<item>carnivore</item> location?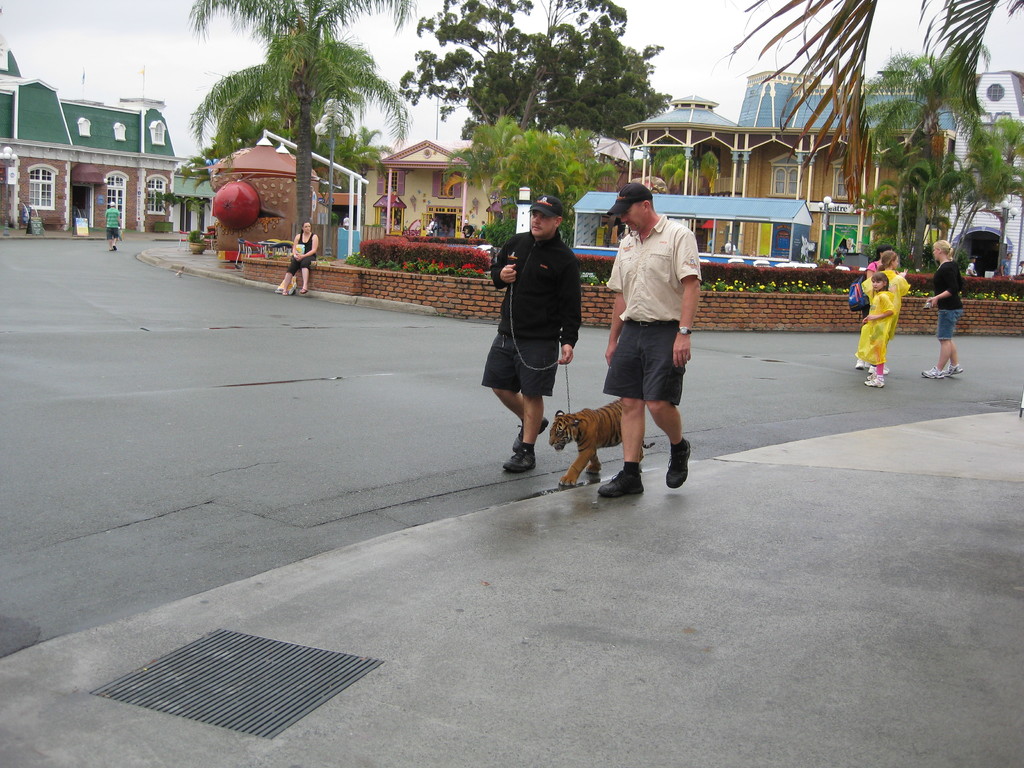
crop(874, 254, 916, 304)
